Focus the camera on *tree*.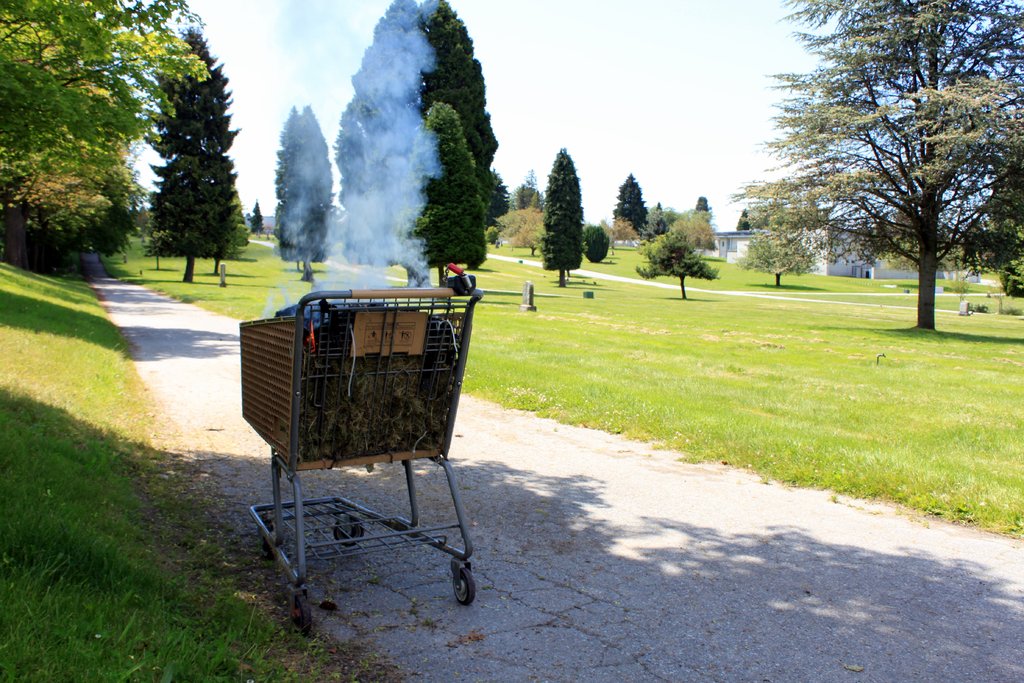
Focus region: l=726, t=204, r=755, b=236.
